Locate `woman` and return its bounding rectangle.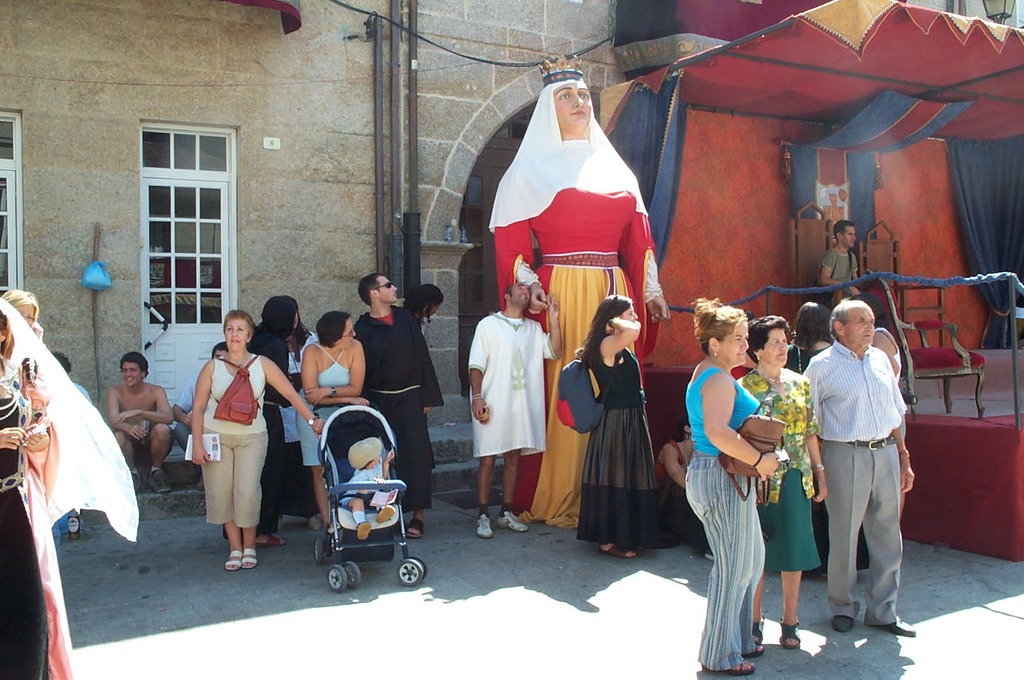
<region>573, 293, 662, 557</region>.
